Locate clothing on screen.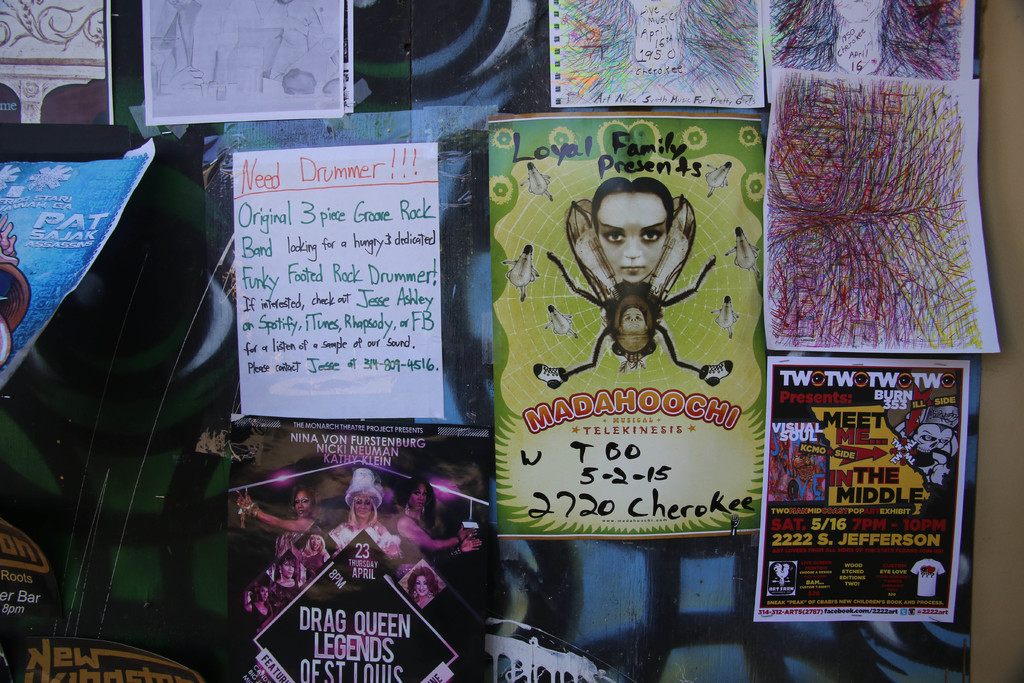
On screen at locate(301, 552, 327, 580).
